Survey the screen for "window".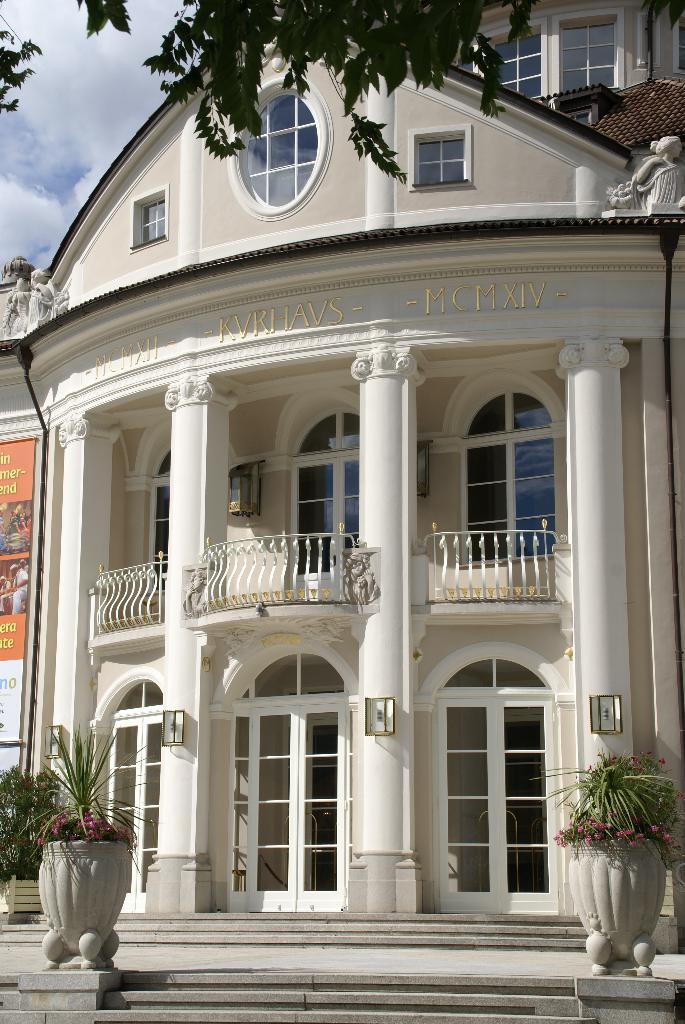
Survey found: x1=449 y1=799 x2=491 y2=841.
